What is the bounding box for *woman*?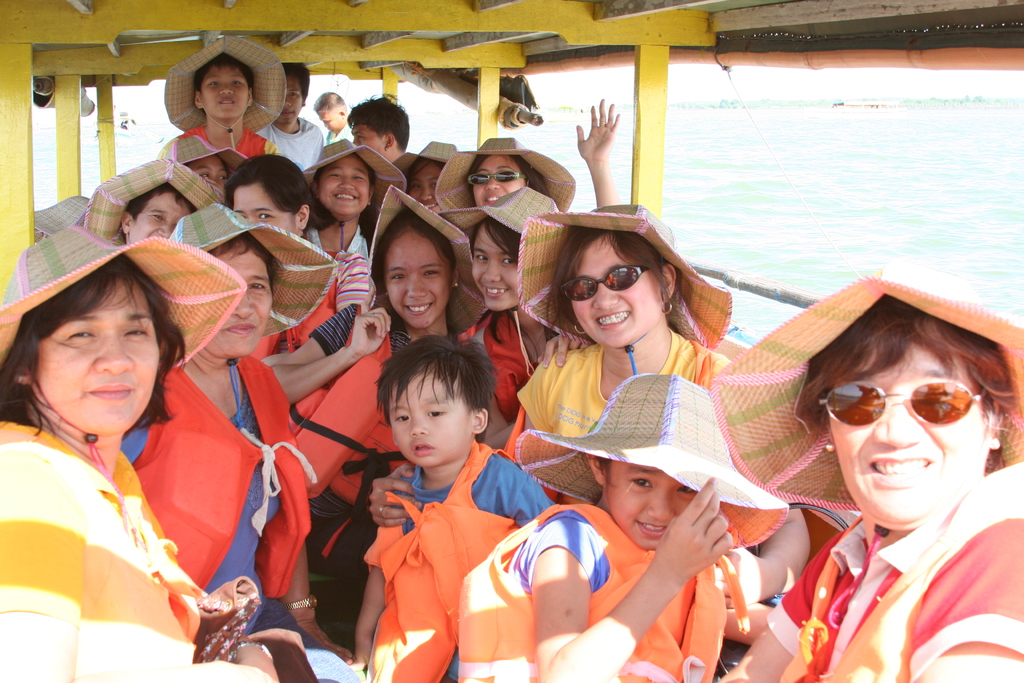
{"left": 399, "top": 137, "right": 463, "bottom": 215}.
